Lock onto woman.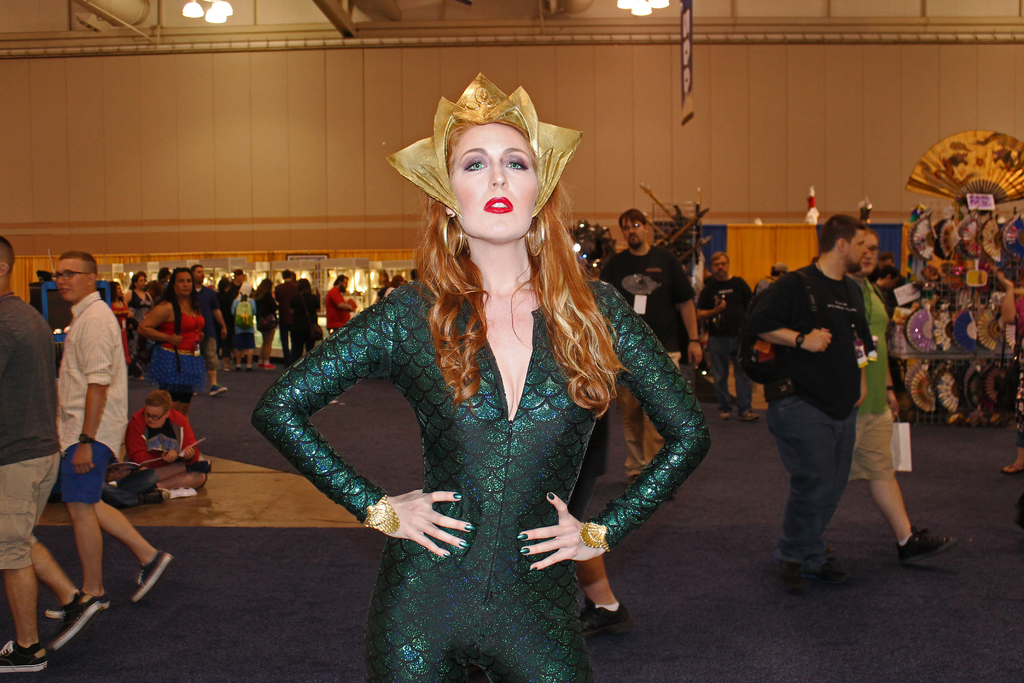
Locked: 122, 273, 152, 366.
